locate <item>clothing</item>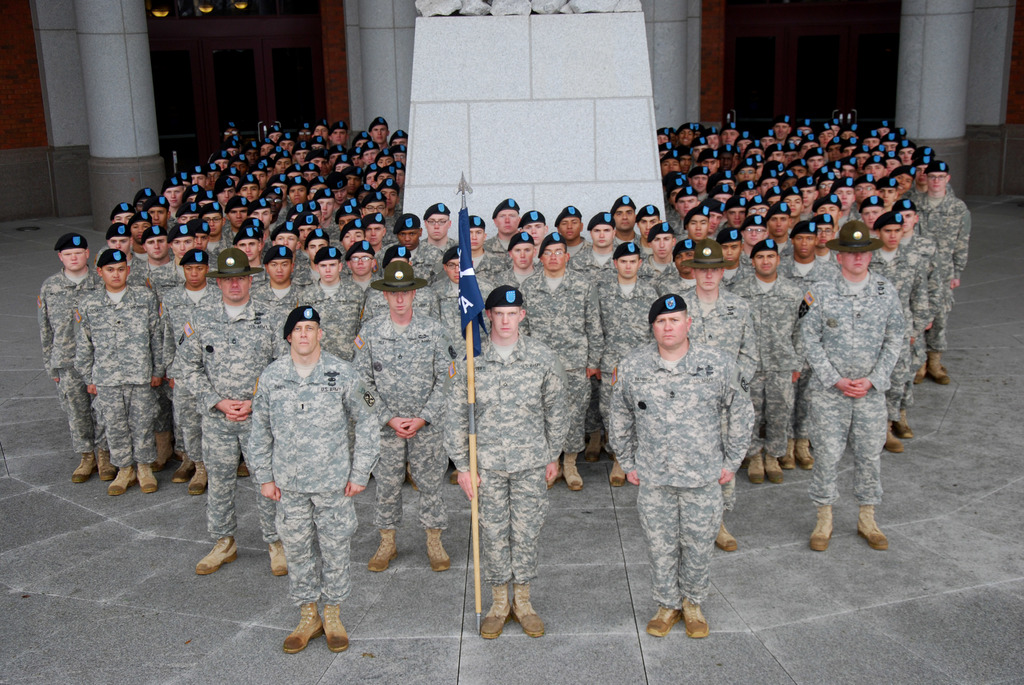
<box>913,187,972,338</box>
